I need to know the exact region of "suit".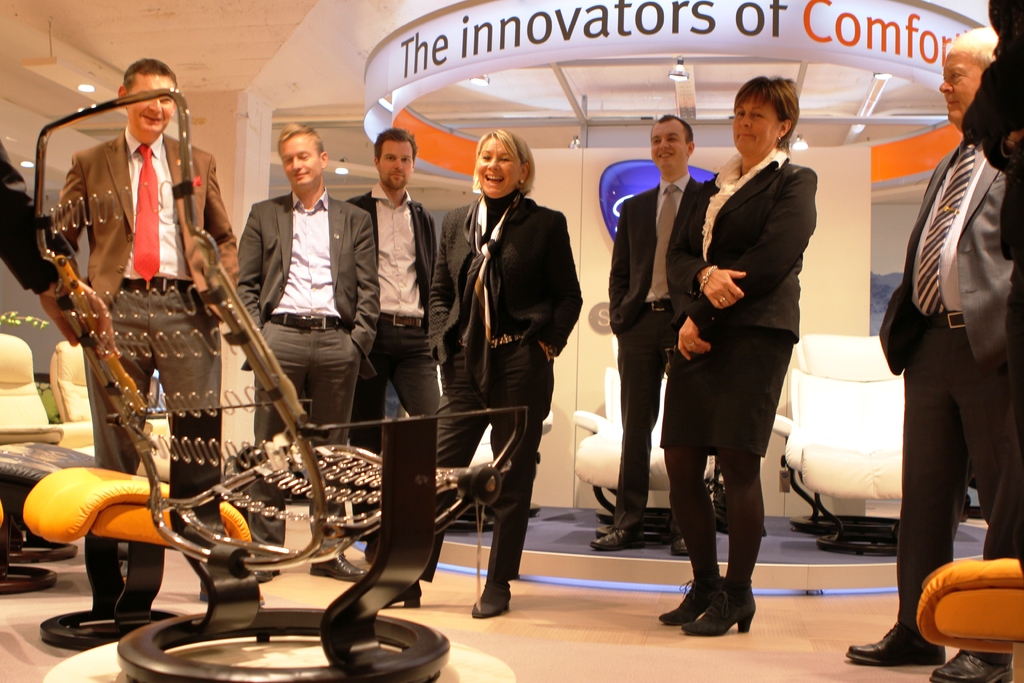
Region: [678, 148, 821, 339].
